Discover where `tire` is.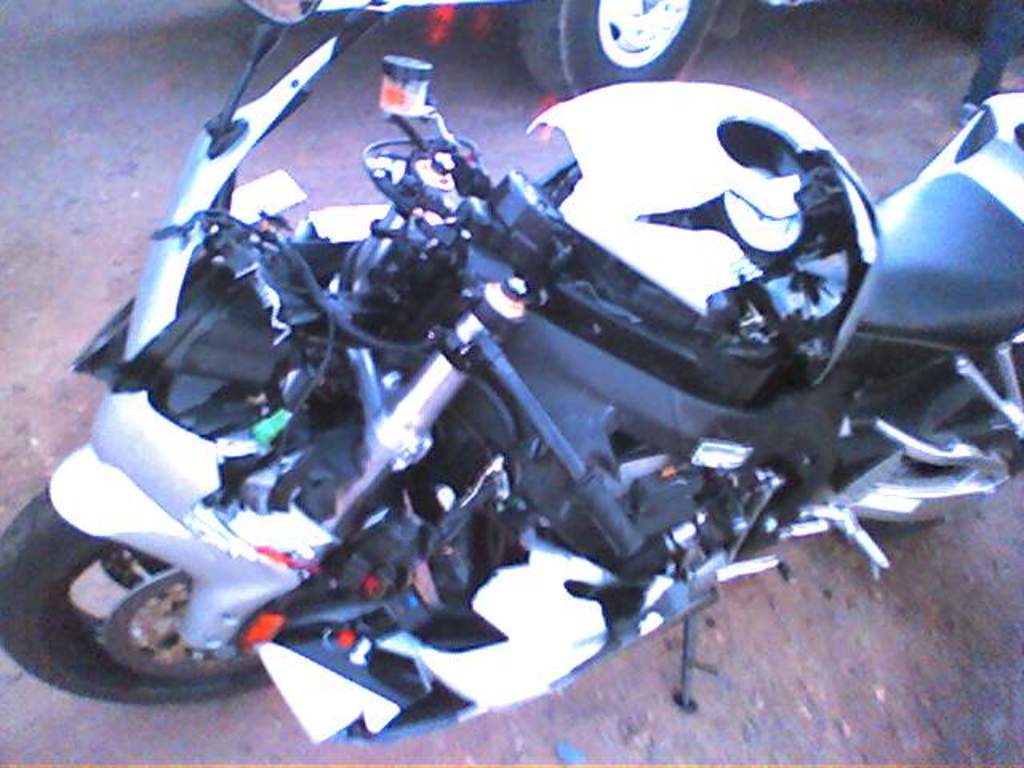
Discovered at 517:0:714:99.
